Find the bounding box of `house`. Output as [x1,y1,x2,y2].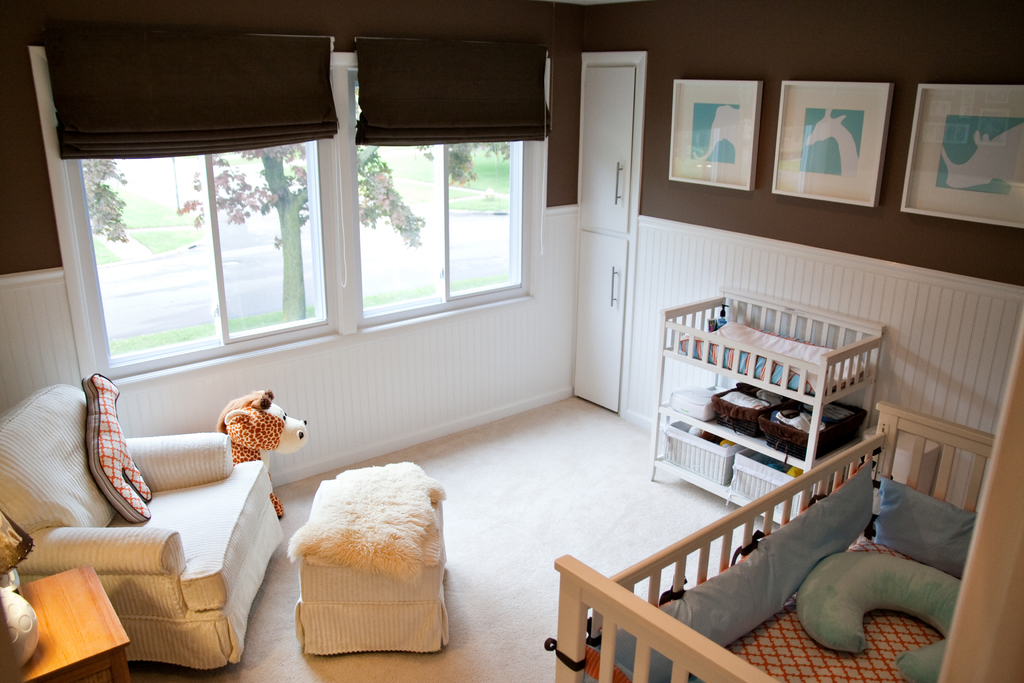
[0,0,1023,682].
